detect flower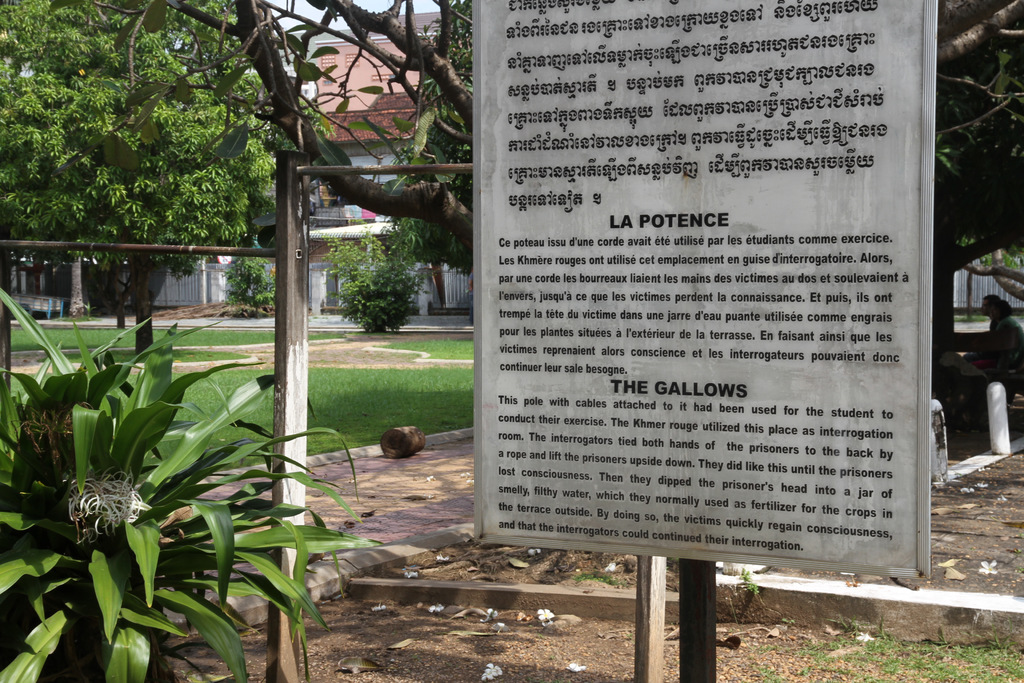
<bbox>538, 607, 559, 620</bbox>
